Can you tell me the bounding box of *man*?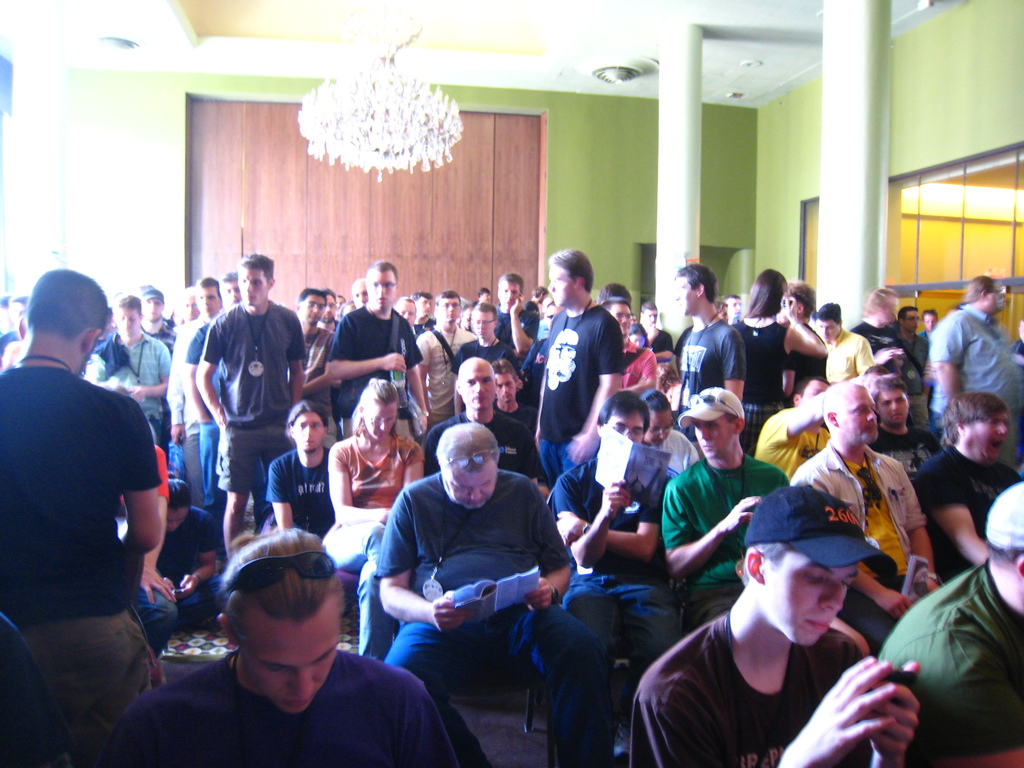
(x1=531, y1=234, x2=619, y2=491).
